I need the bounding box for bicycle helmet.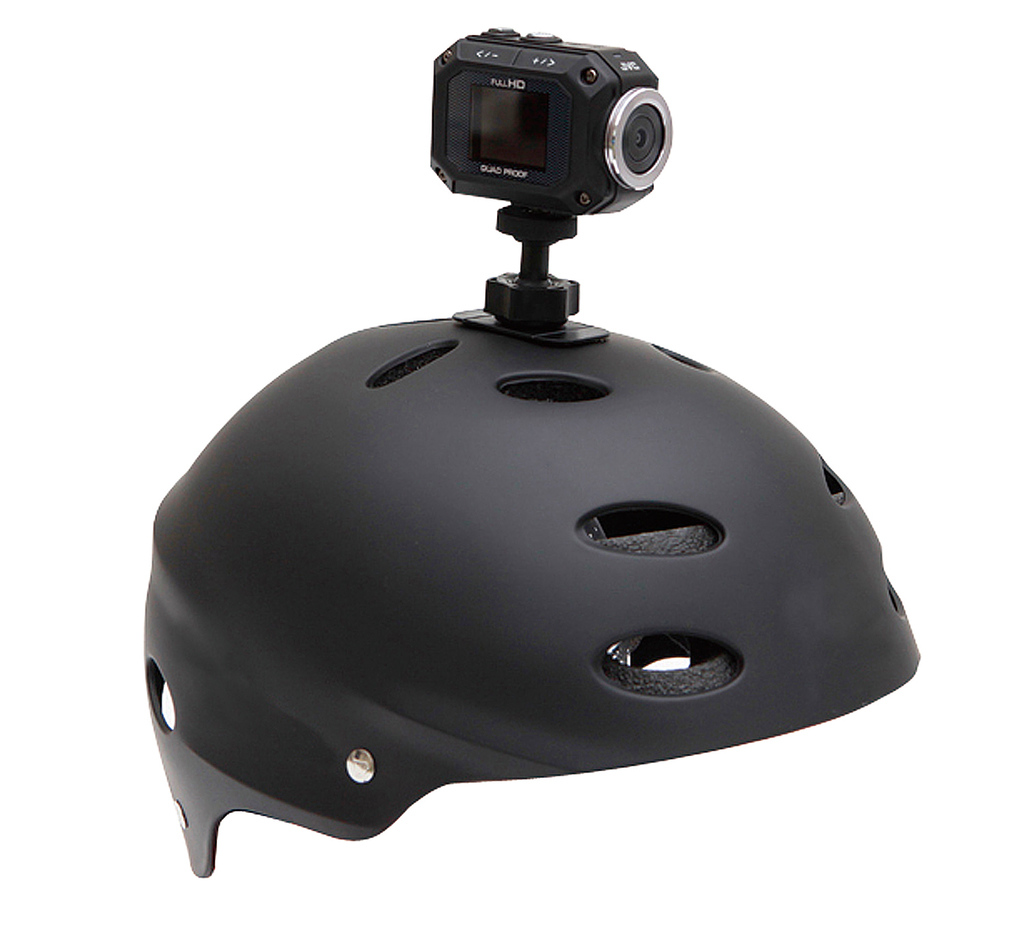
Here it is: x1=145 y1=23 x2=911 y2=878.
